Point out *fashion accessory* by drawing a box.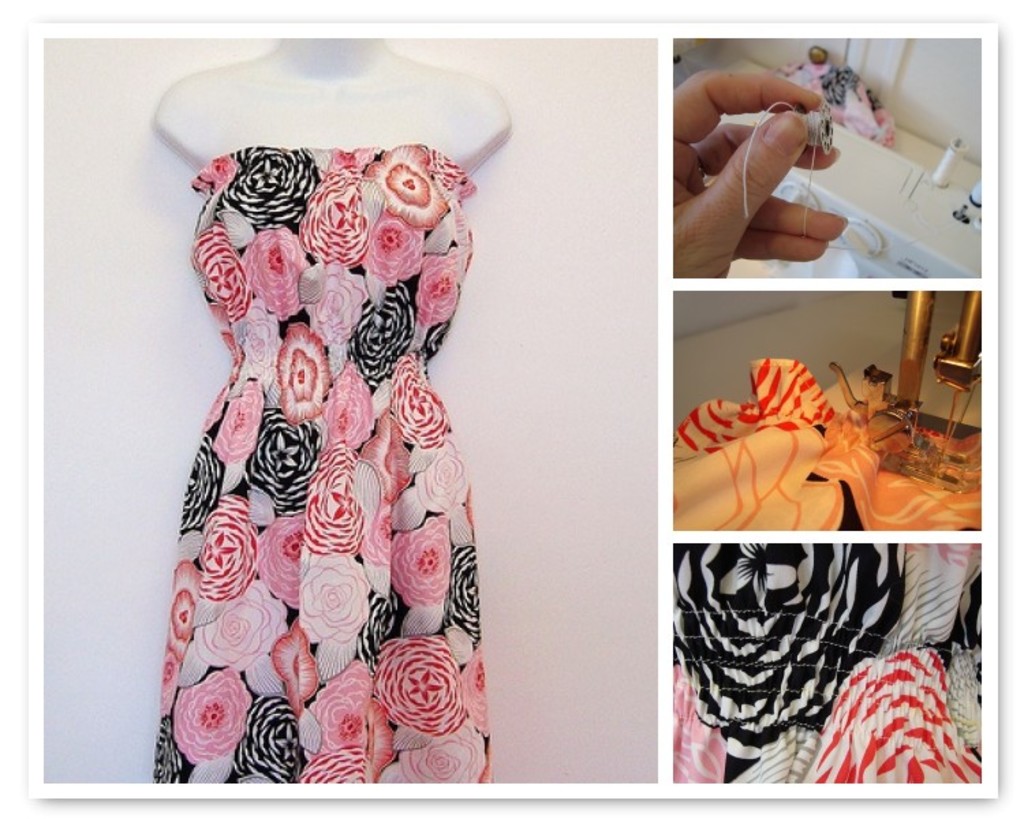
l=699, t=167, r=706, b=179.
